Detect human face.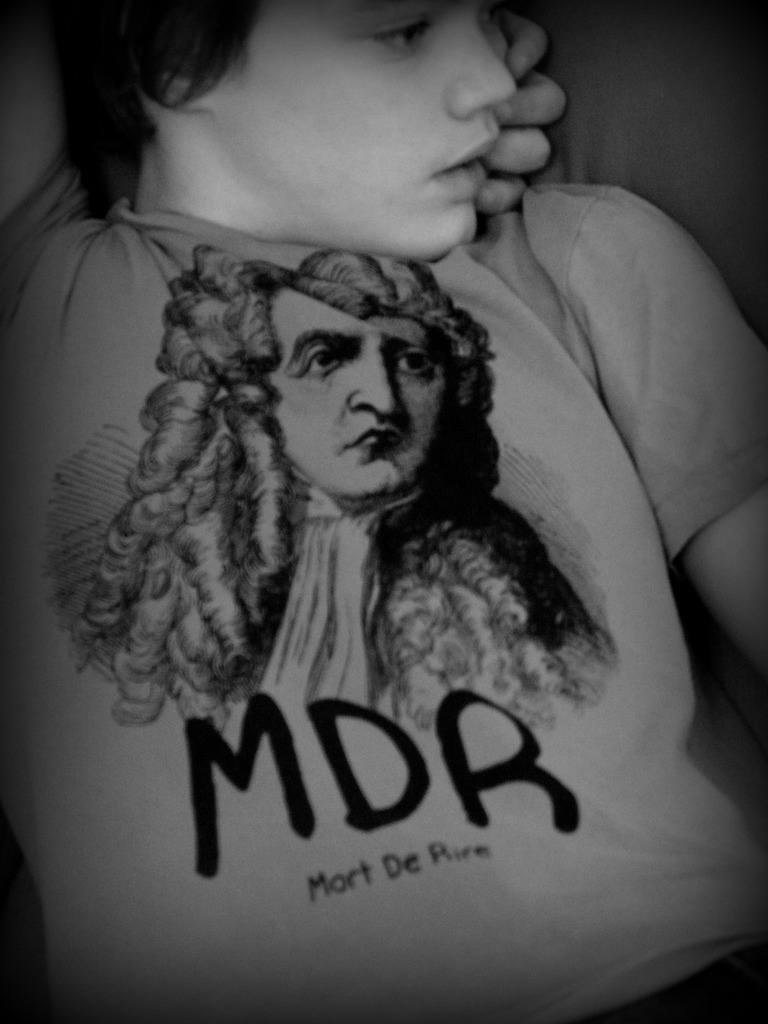
Detected at 261/282/462/492.
